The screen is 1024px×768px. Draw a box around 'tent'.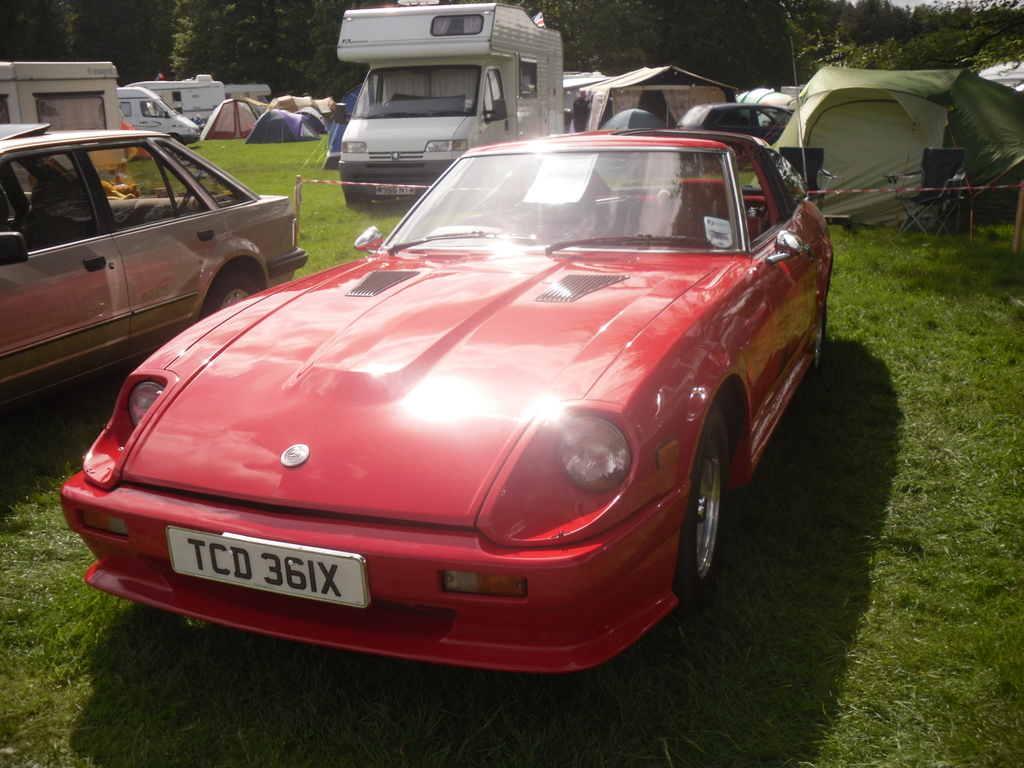
l=972, t=61, r=1023, b=95.
